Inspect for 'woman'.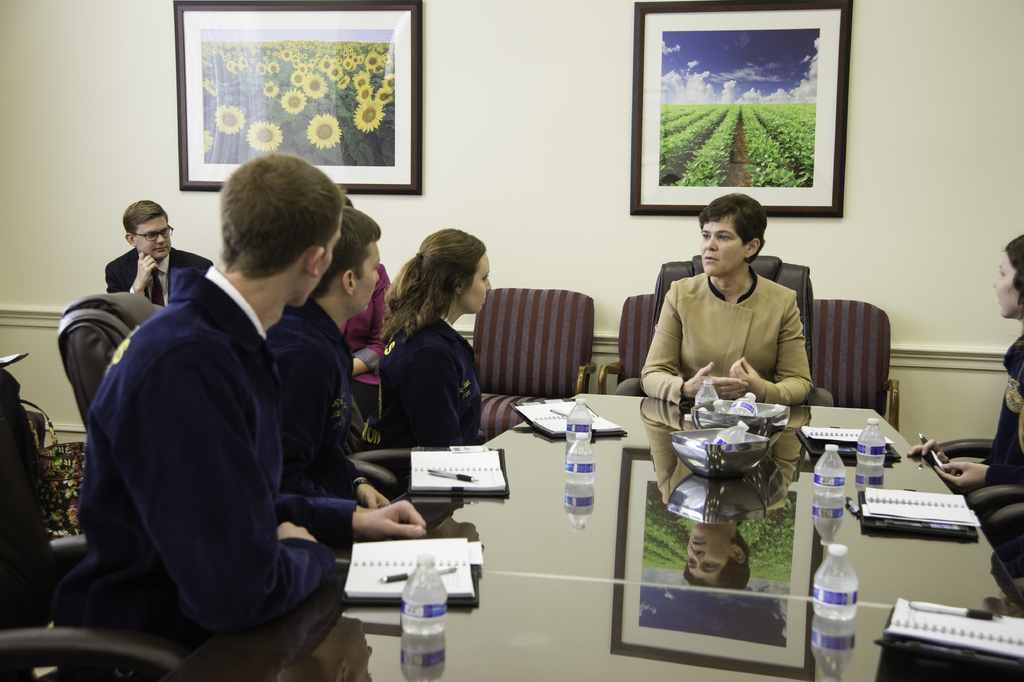
Inspection: 640:190:812:410.
